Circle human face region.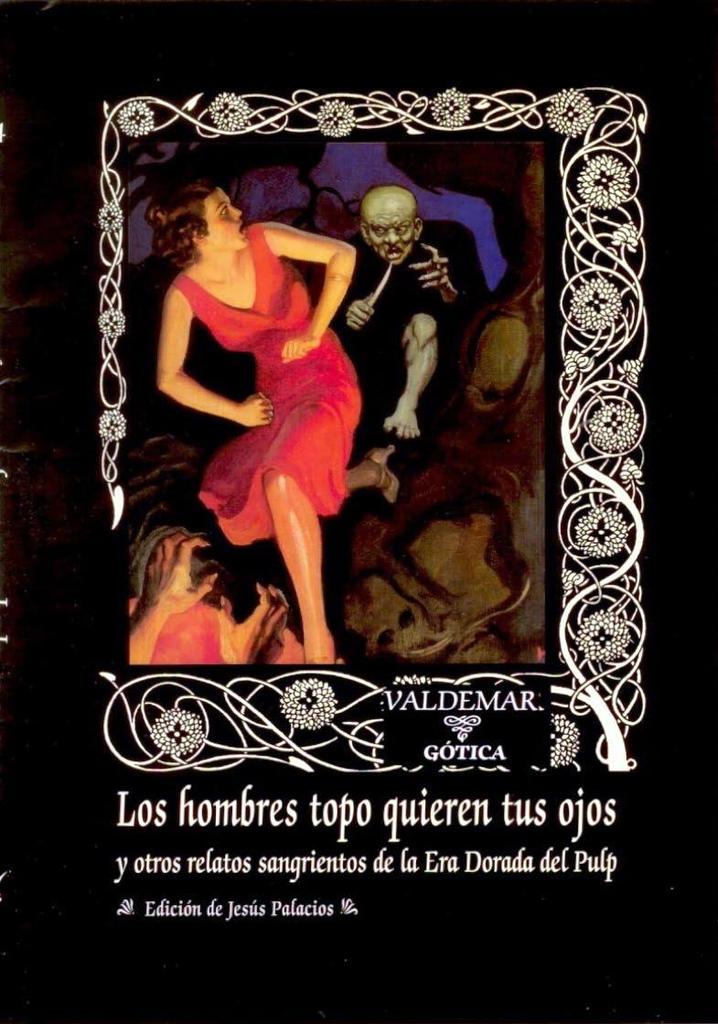
Region: BBox(365, 206, 416, 266).
